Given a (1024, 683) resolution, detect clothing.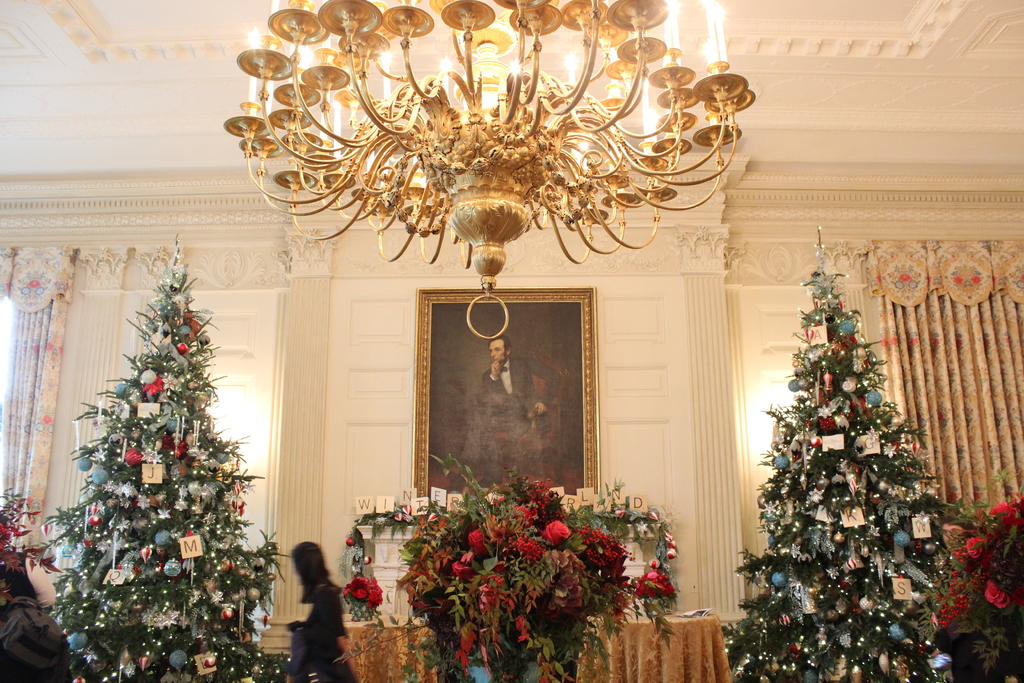
rect(0, 595, 76, 680).
